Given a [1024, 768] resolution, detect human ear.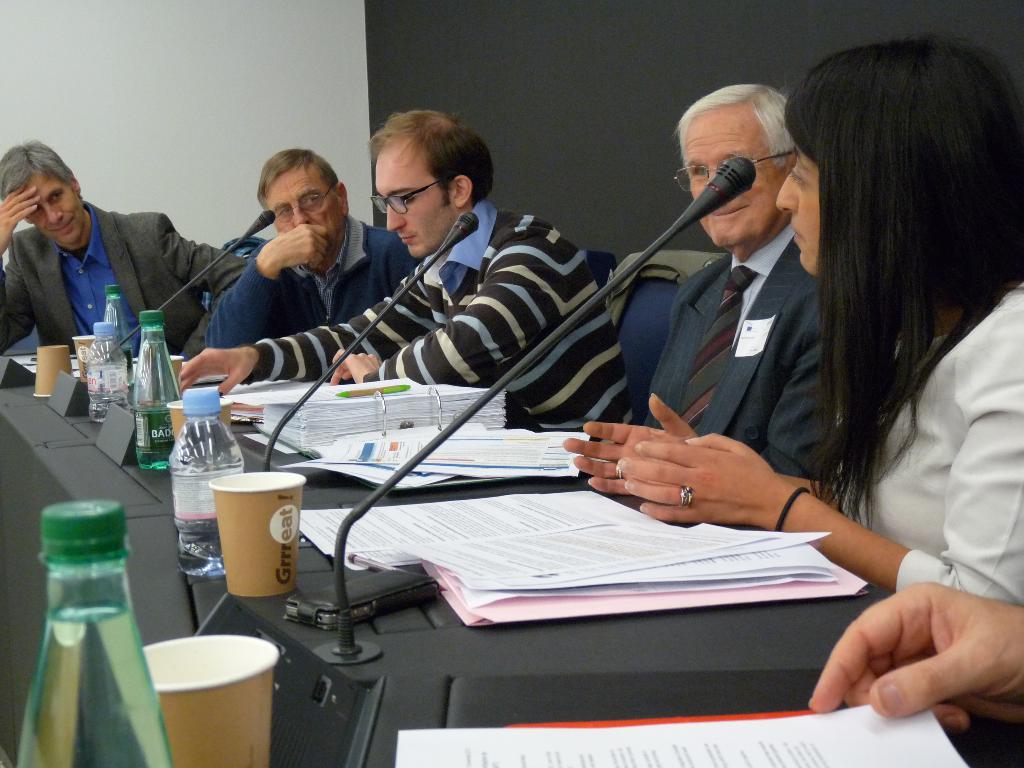
detection(71, 179, 82, 193).
